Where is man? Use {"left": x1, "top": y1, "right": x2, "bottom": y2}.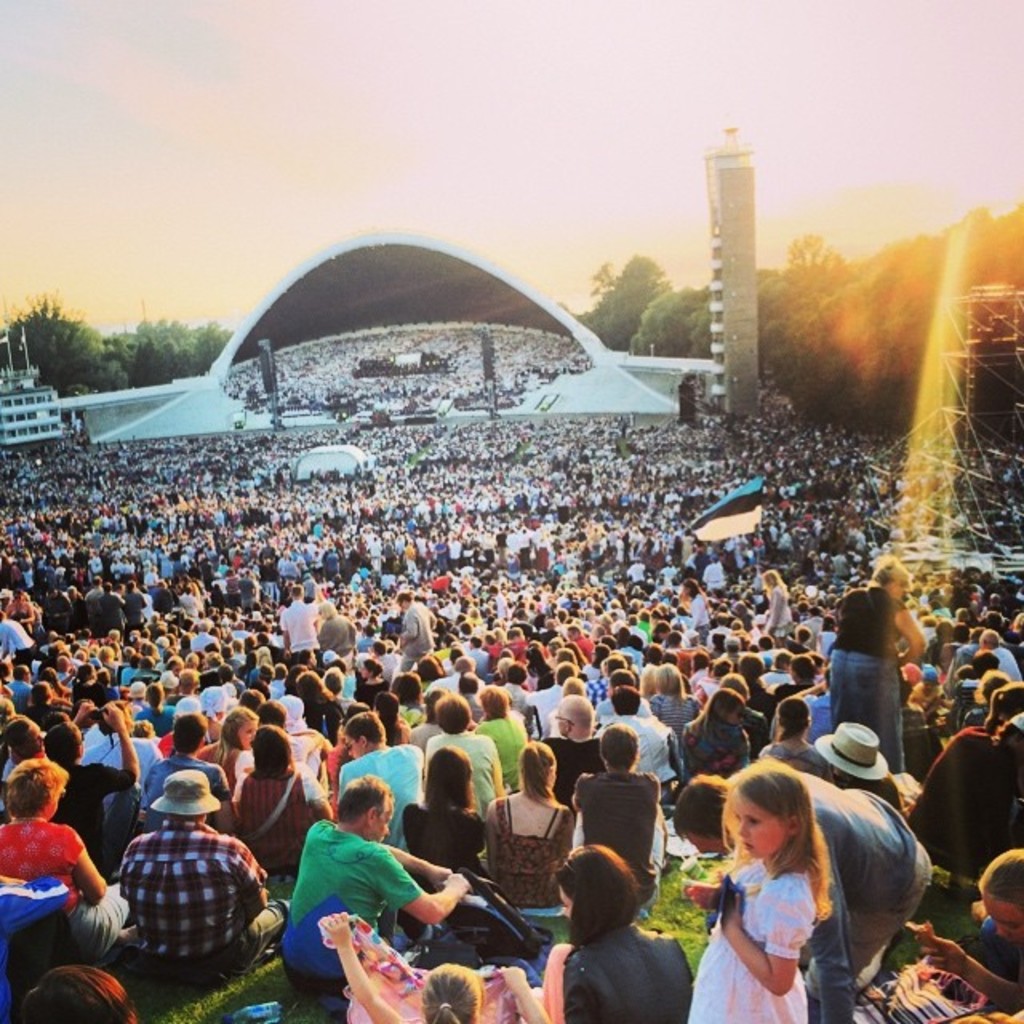
{"left": 328, "top": 710, "right": 421, "bottom": 858}.
